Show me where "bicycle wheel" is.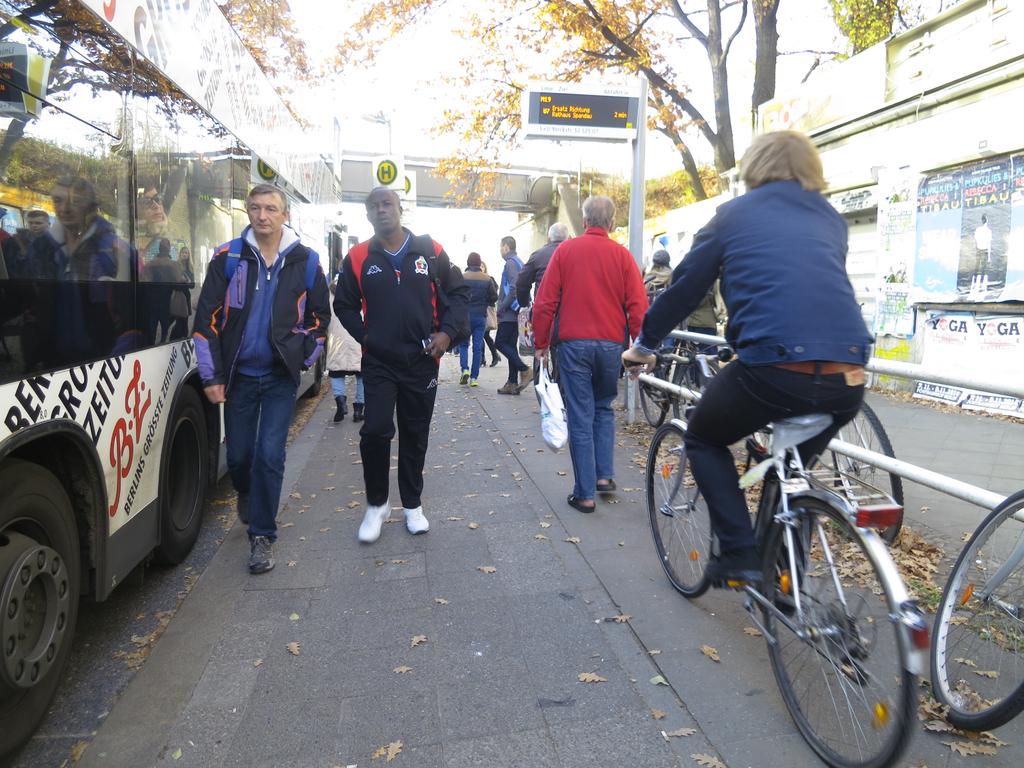
"bicycle wheel" is at 640/360/669/424.
